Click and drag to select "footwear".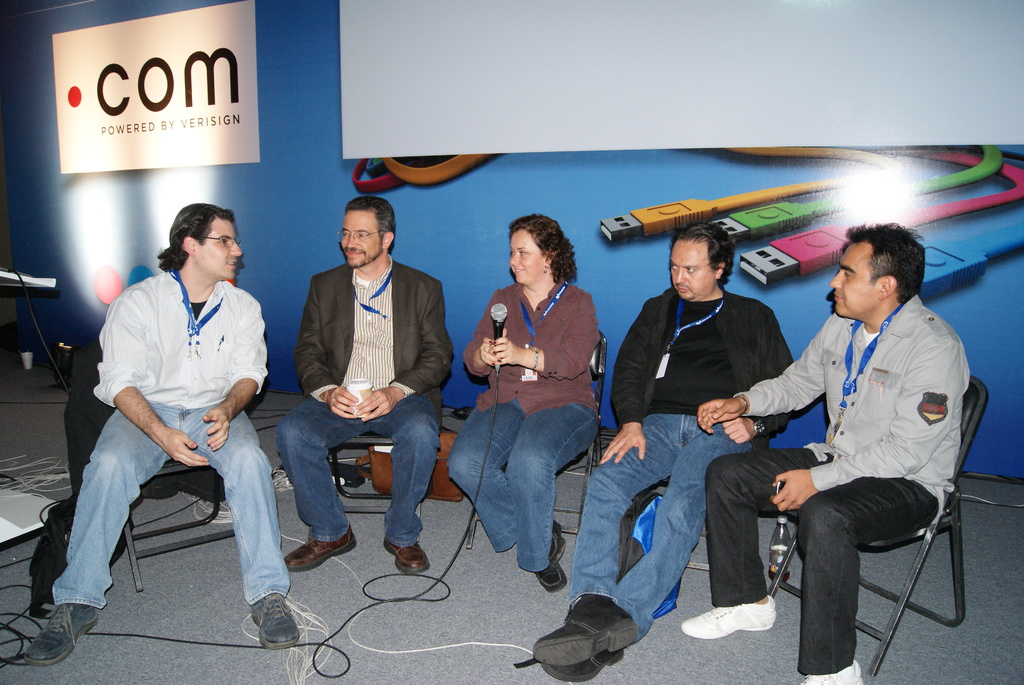
Selection: pyautogui.locateOnScreen(552, 526, 566, 565).
